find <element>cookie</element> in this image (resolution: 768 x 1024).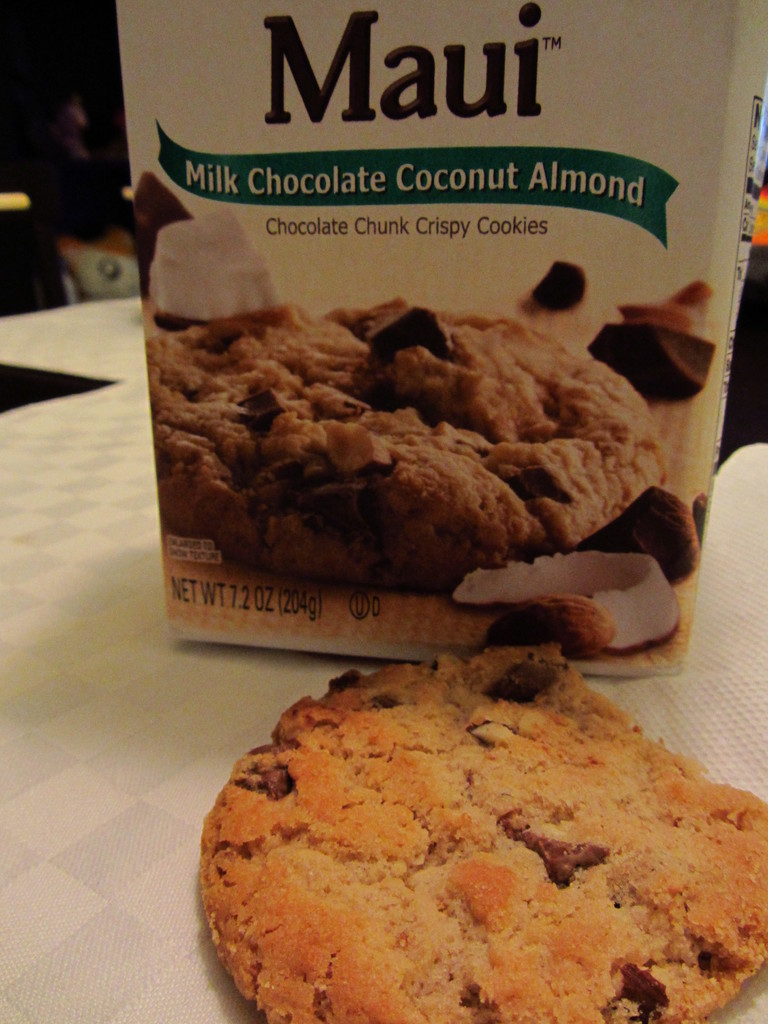
x1=193, y1=645, x2=767, y2=1023.
